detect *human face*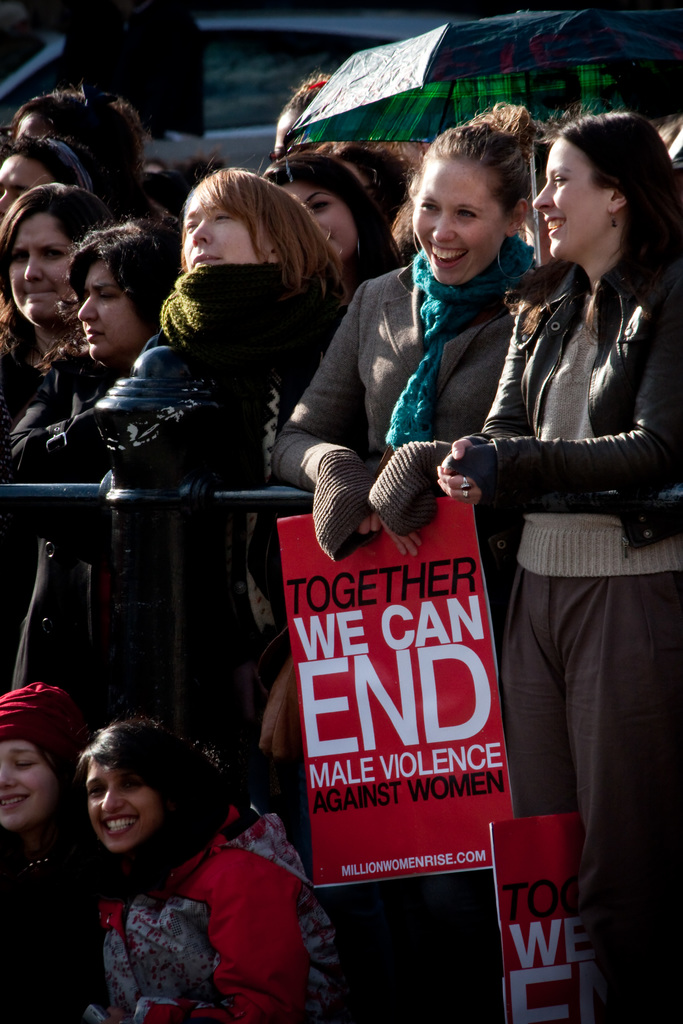
box=[534, 135, 611, 258]
